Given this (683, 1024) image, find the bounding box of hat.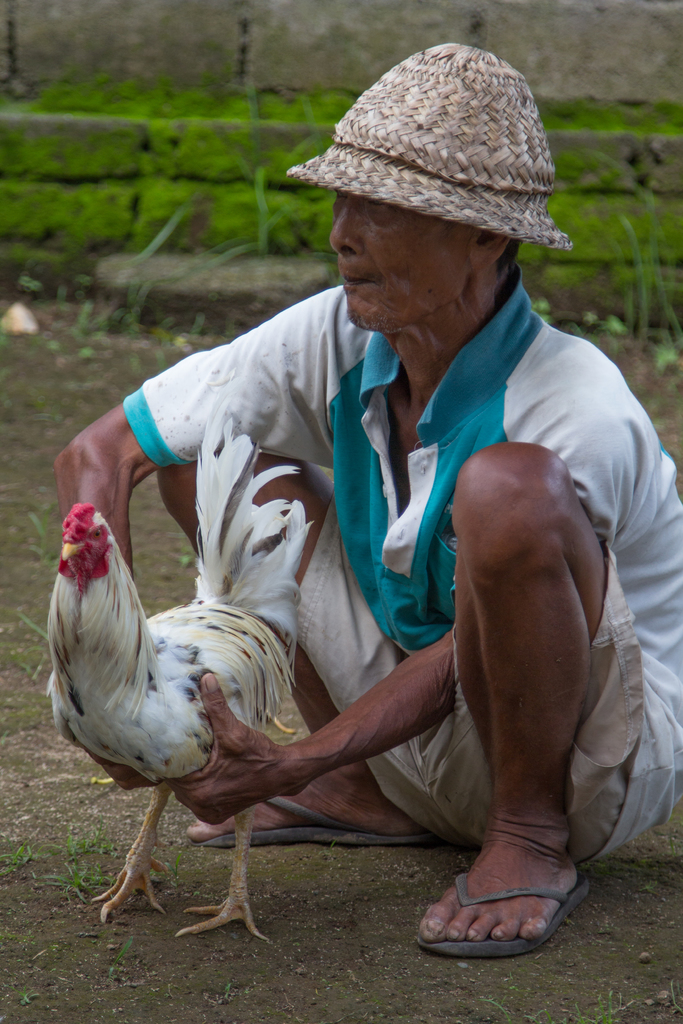
region(286, 39, 573, 252).
